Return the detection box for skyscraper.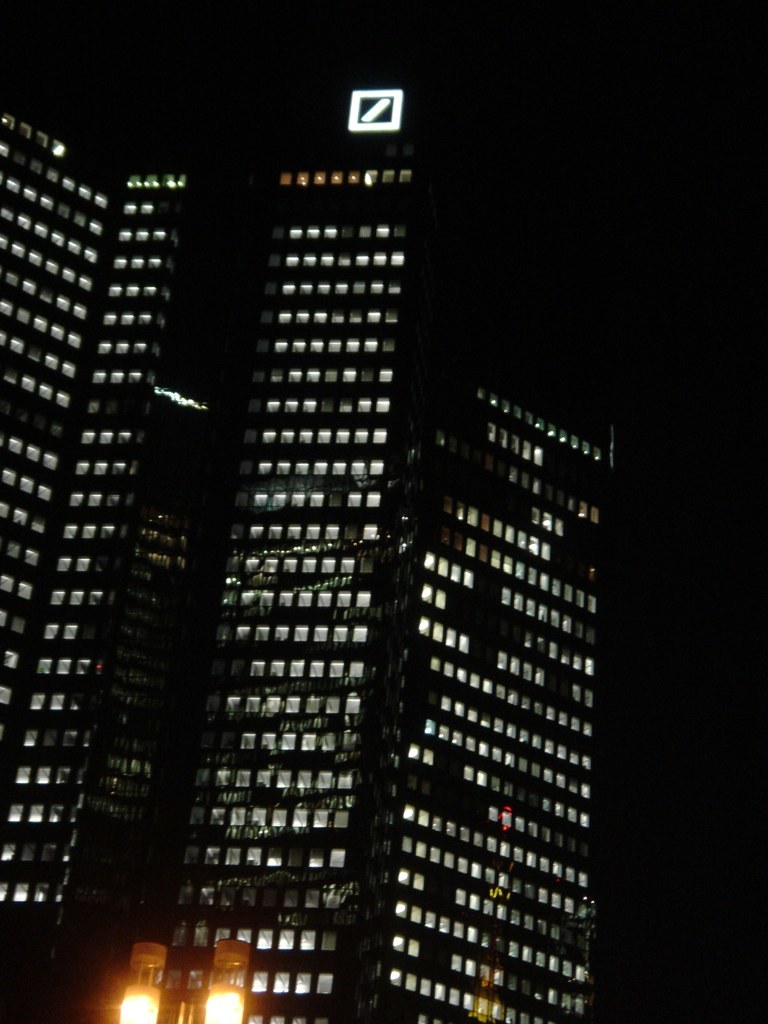
bbox(30, 98, 634, 1016).
